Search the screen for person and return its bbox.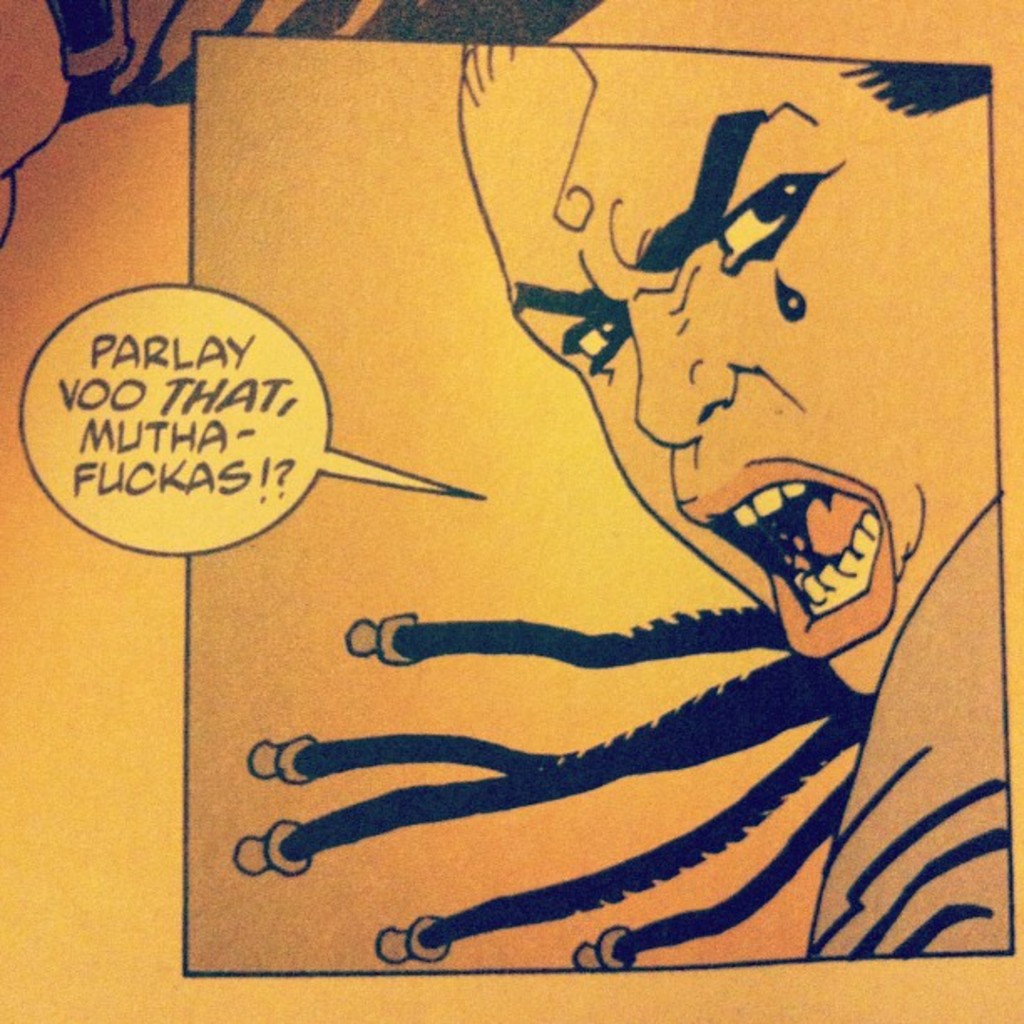
Found: 455 35 1009 957.
